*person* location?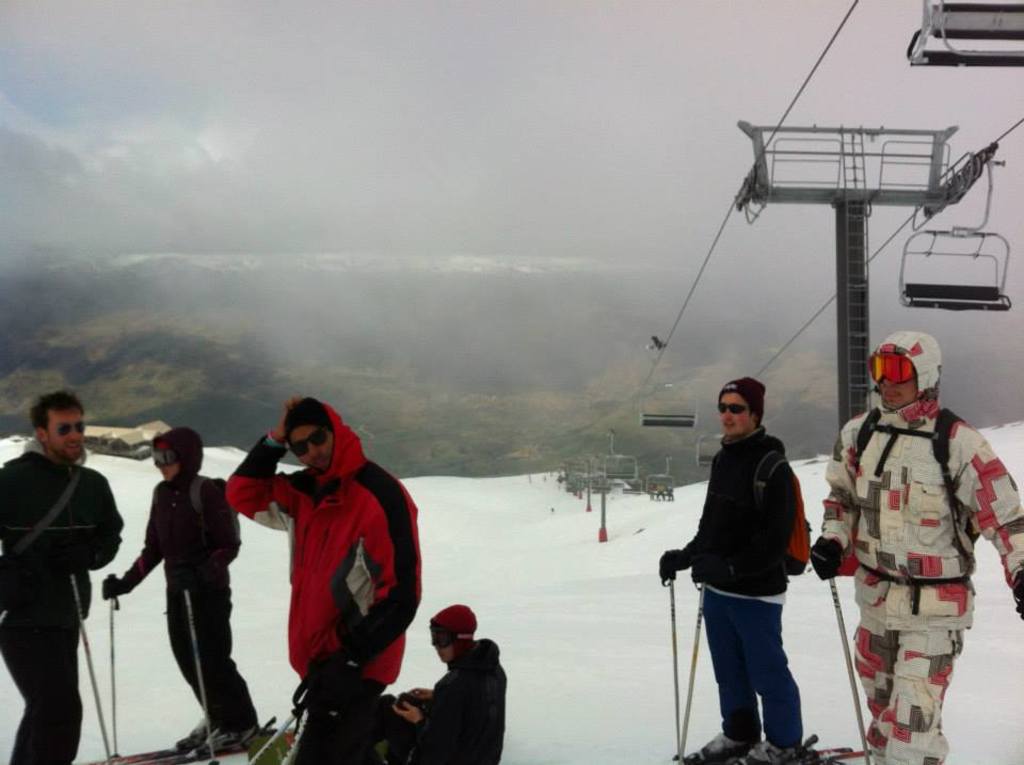
box=[803, 330, 1023, 764]
